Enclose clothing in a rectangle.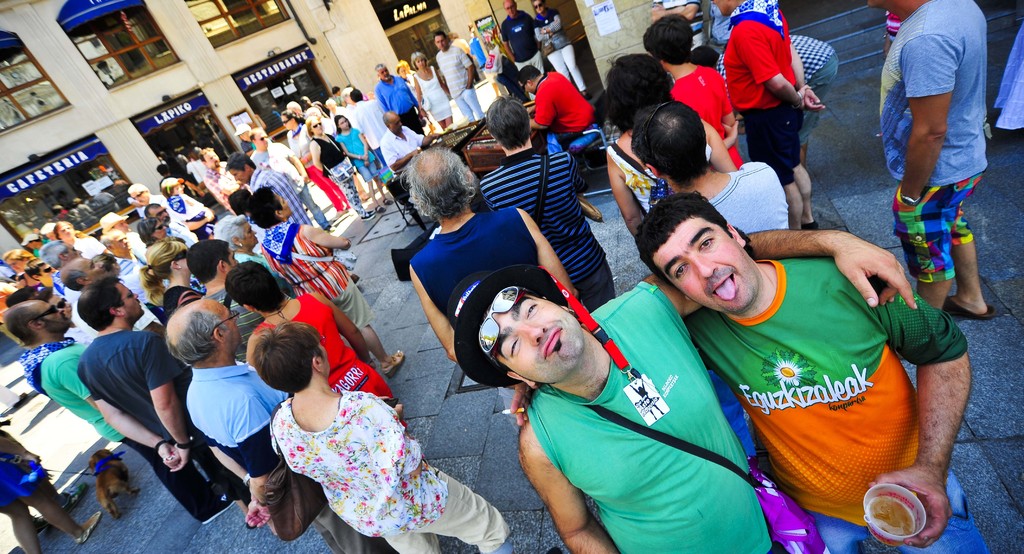
box(531, 4, 586, 85).
